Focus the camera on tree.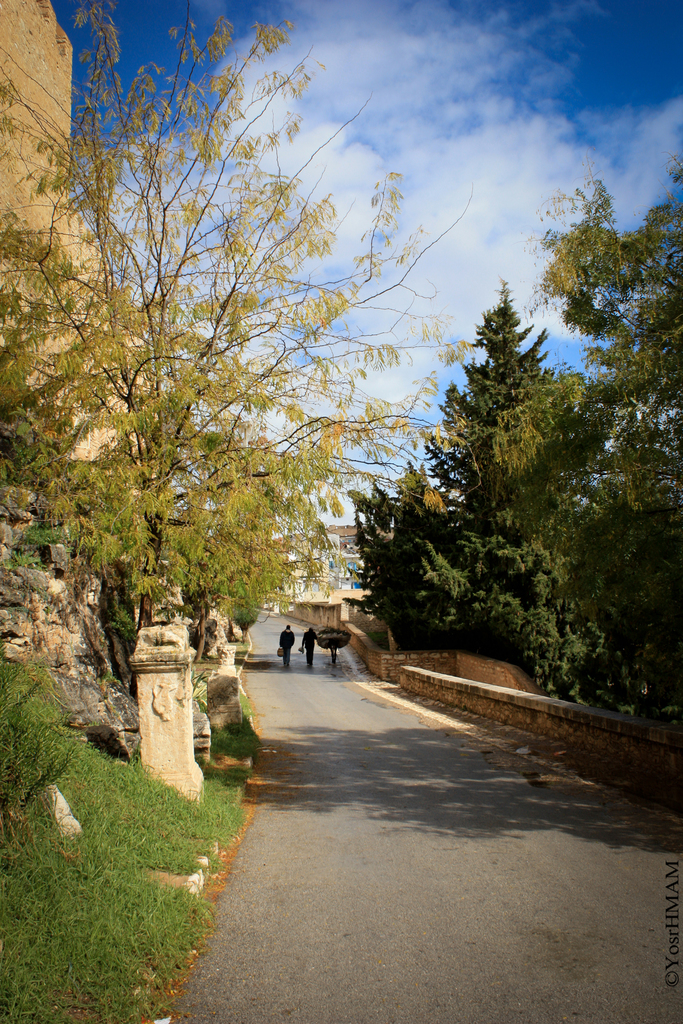
Focus region: l=454, t=281, r=577, b=421.
